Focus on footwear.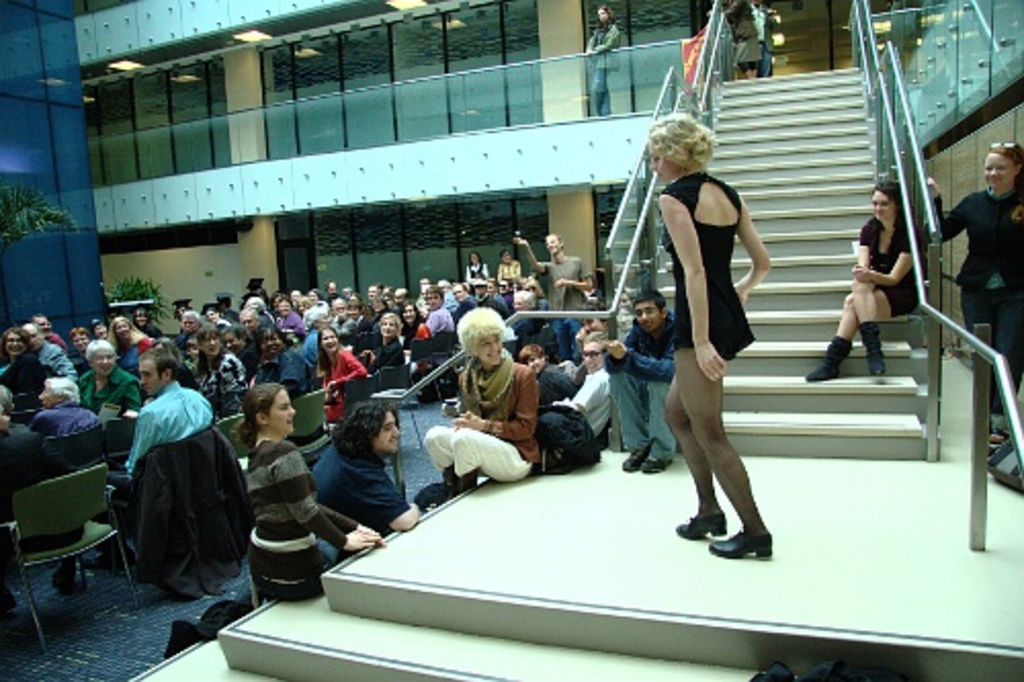
Focused at bbox=[623, 451, 645, 469].
